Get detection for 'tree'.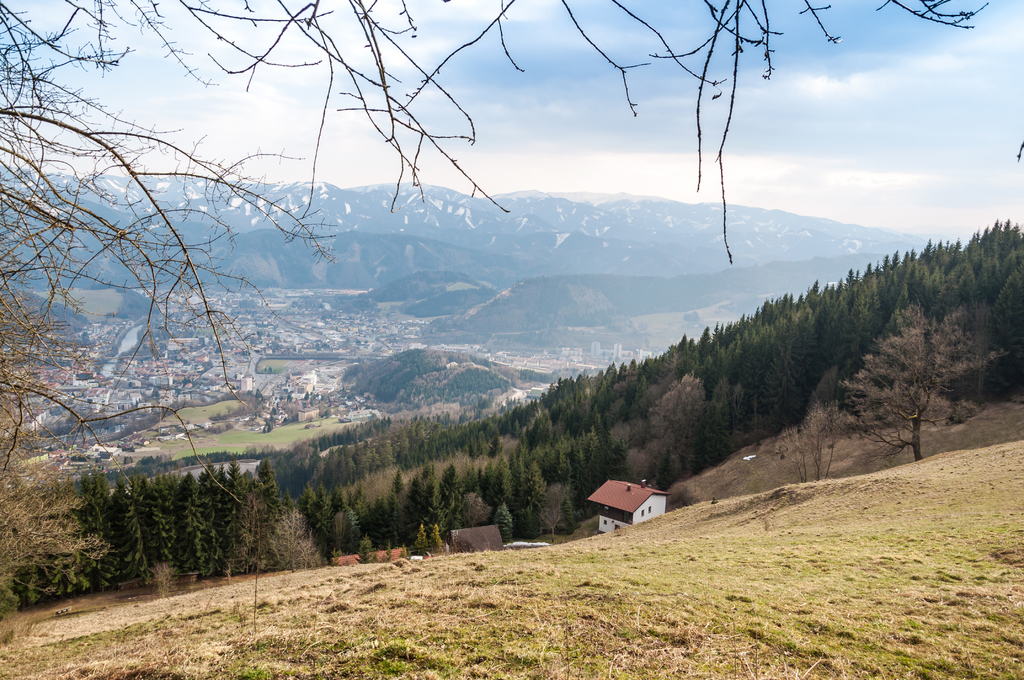
Detection: BBox(0, 0, 1023, 478).
